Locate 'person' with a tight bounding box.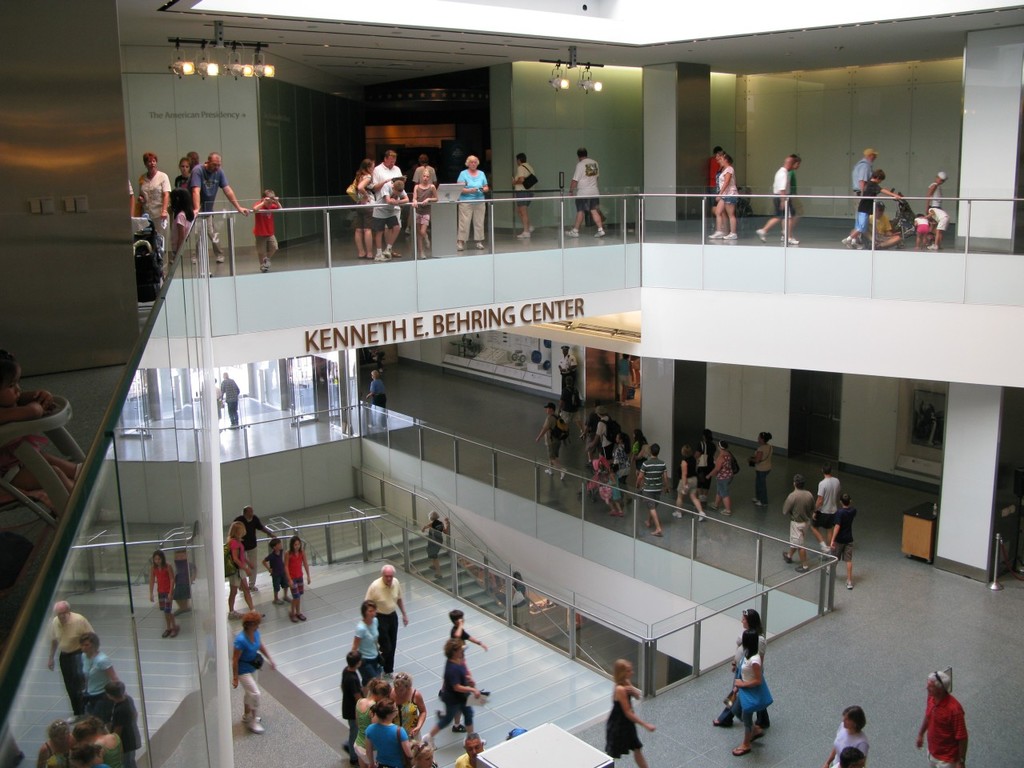
pyautogui.locateOnScreen(0, 360, 83, 502).
